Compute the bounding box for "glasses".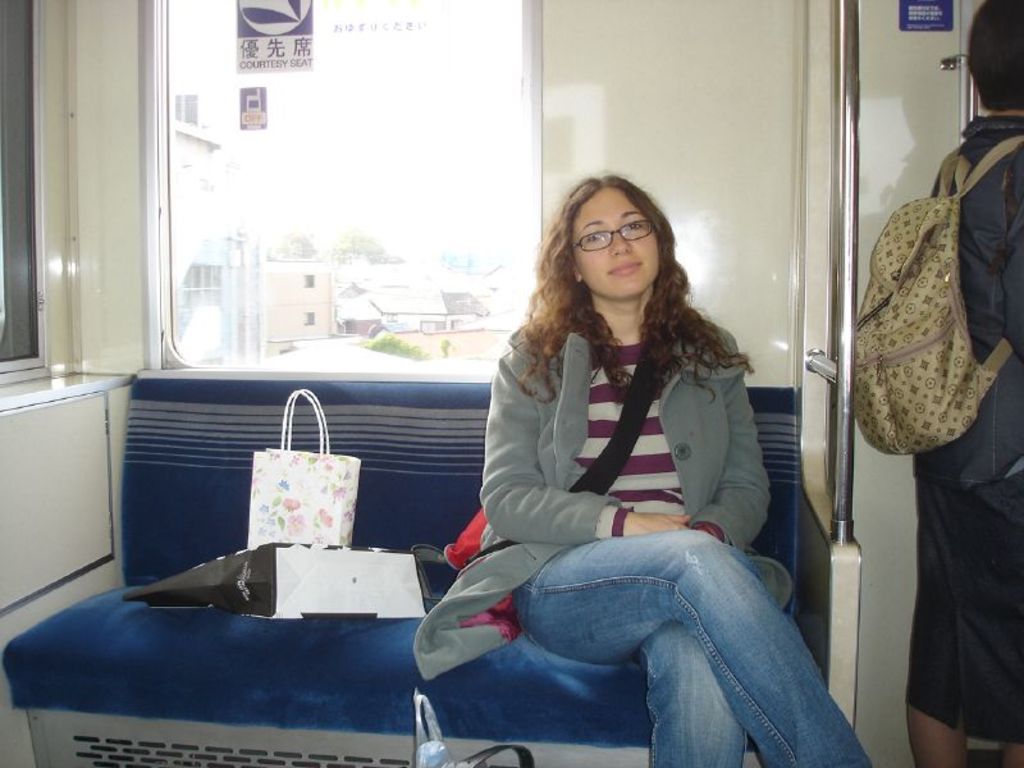
left=558, top=219, right=657, bottom=253.
